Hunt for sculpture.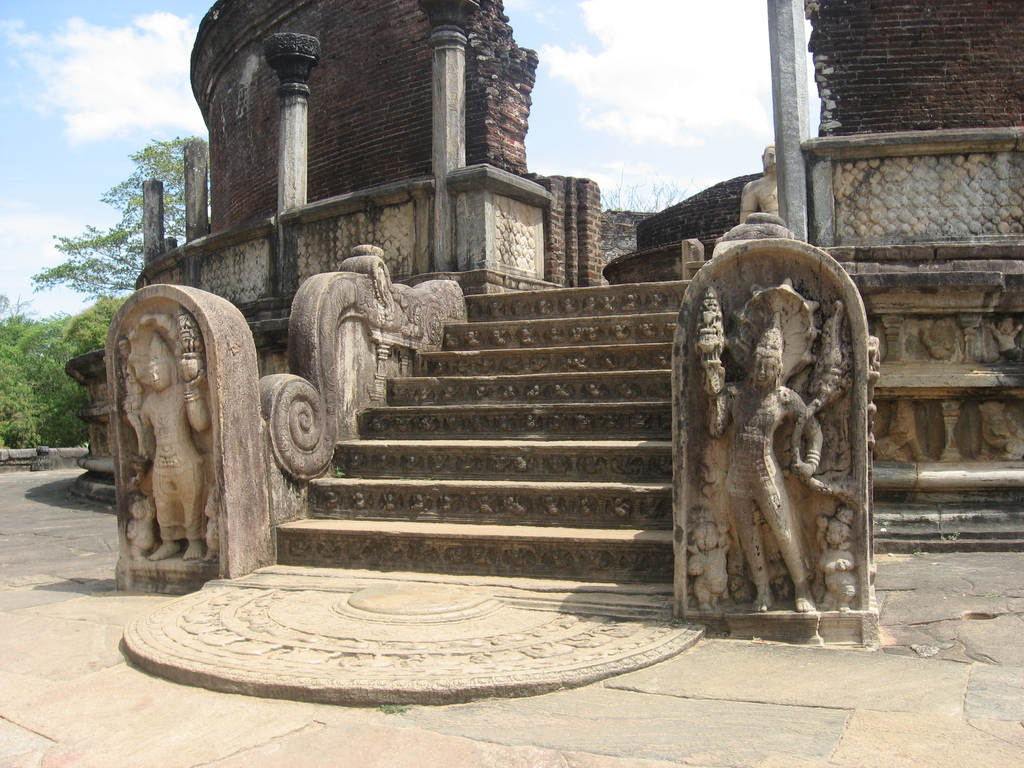
Hunted down at 436 329 465 350.
